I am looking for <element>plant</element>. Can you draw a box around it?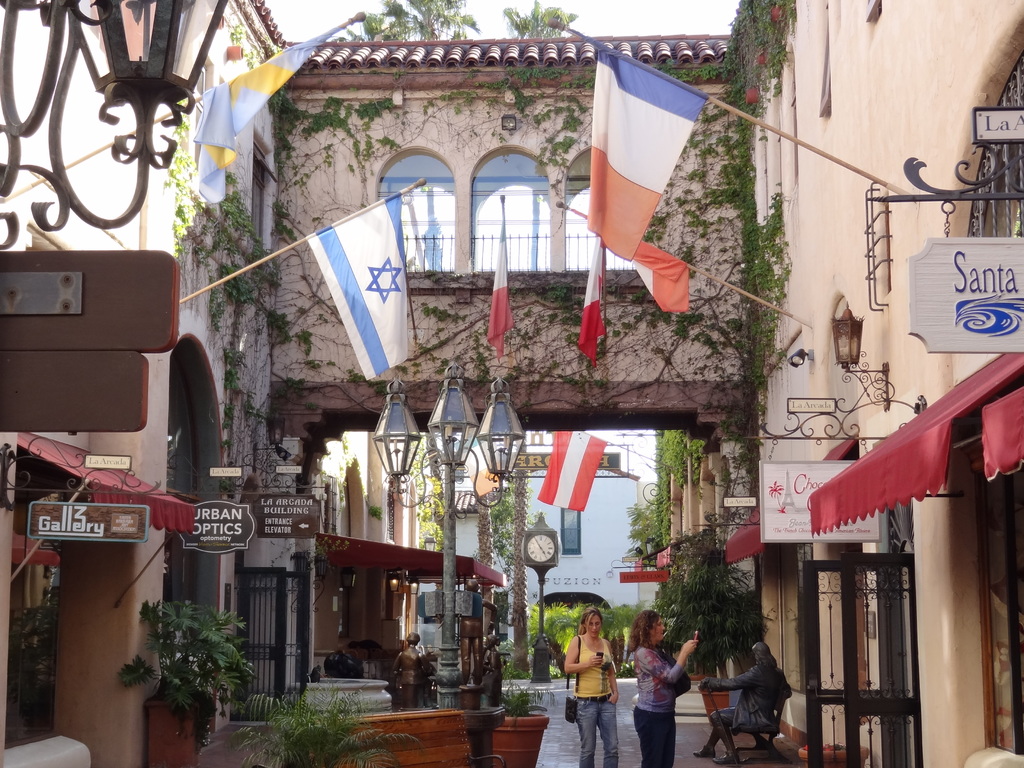
Sure, the bounding box is bbox(5, 579, 62, 744).
